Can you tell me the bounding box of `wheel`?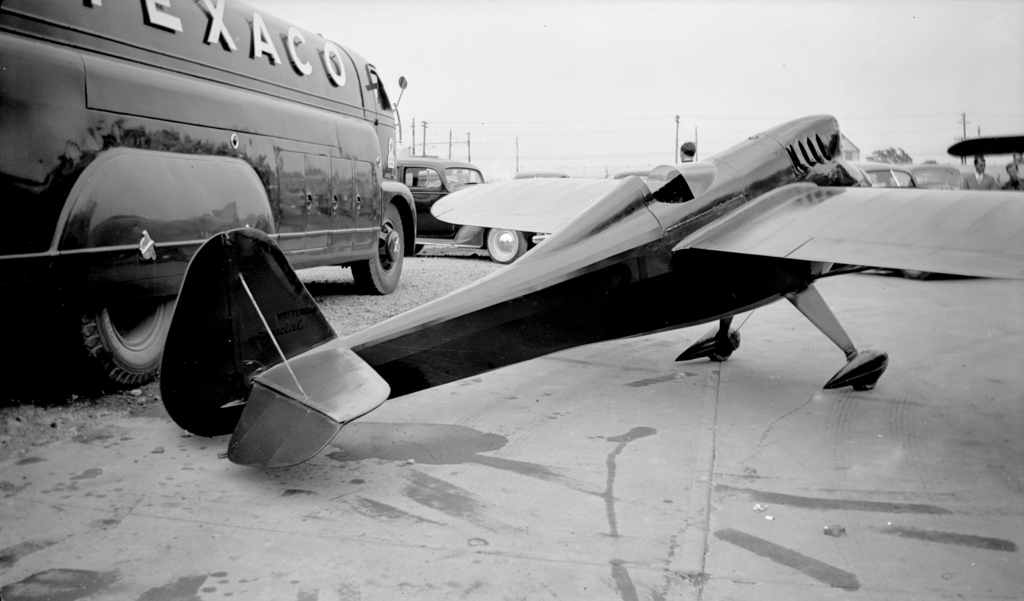
x1=487, y1=227, x2=527, y2=264.
